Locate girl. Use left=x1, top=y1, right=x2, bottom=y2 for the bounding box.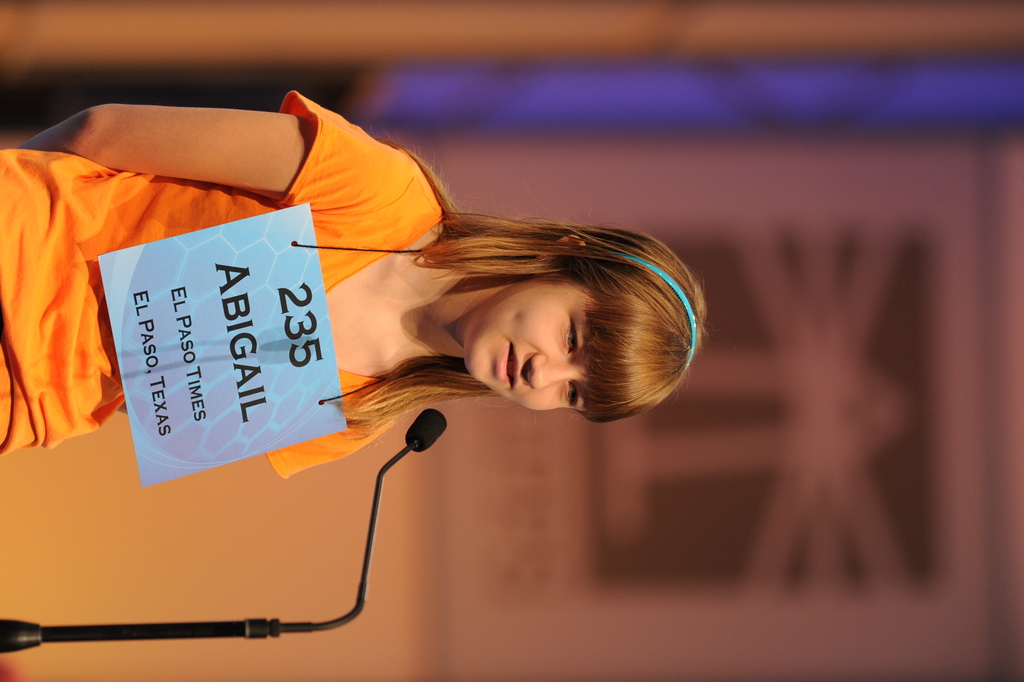
left=0, top=92, right=710, bottom=477.
